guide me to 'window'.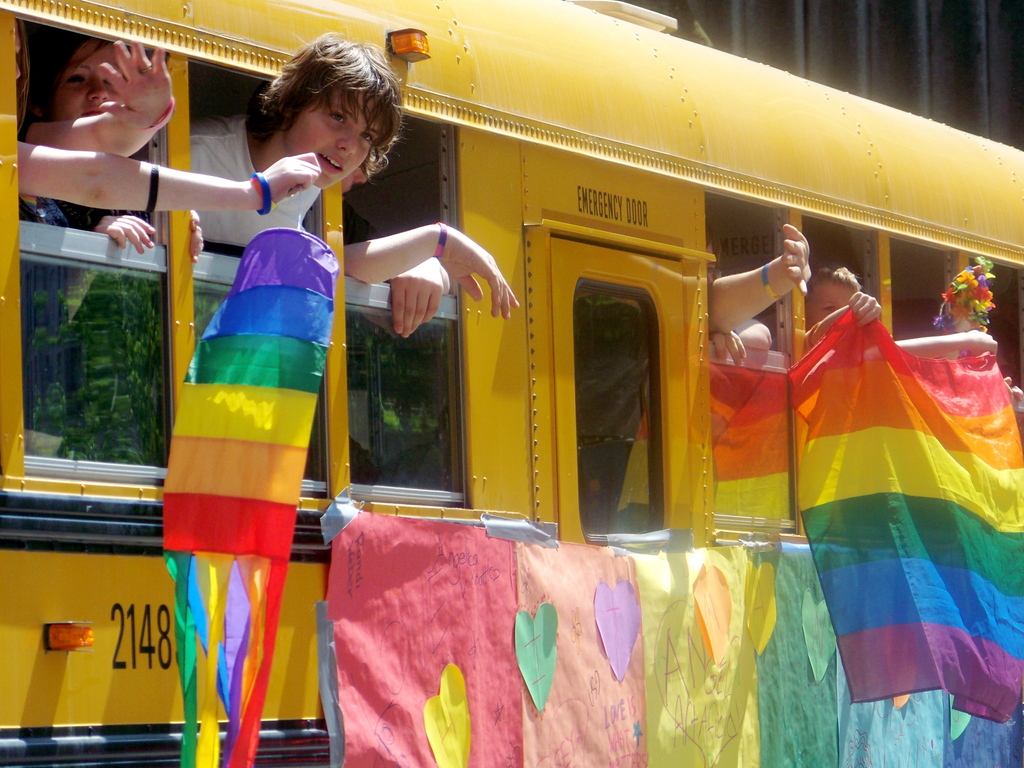
Guidance: (x1=521, y1=214, x2=715, y2=549).
